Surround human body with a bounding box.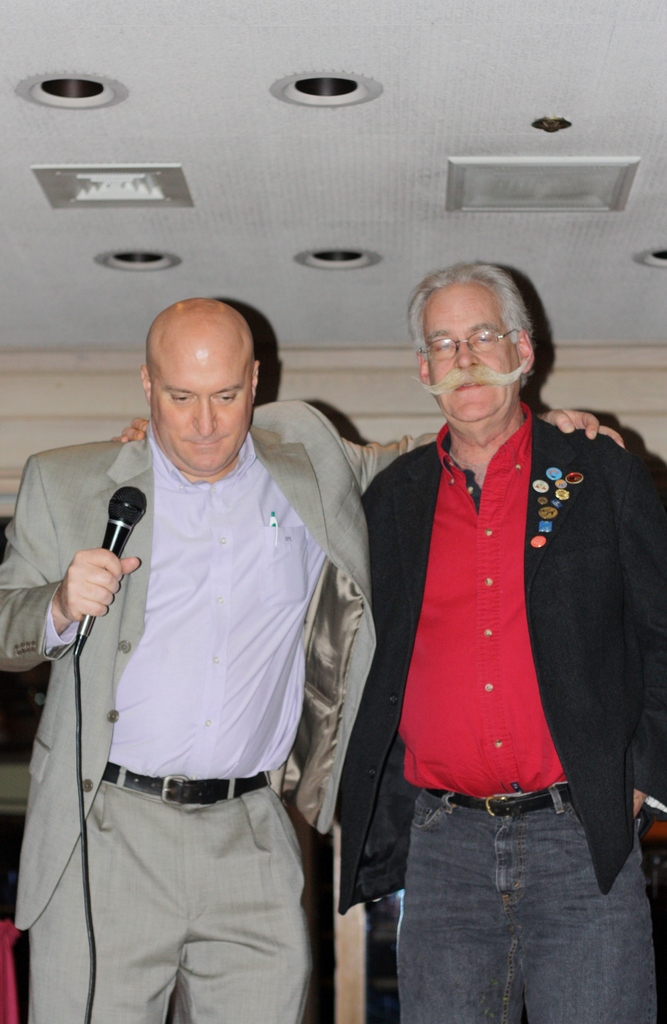
<box>335,399,666,1023</box>.
